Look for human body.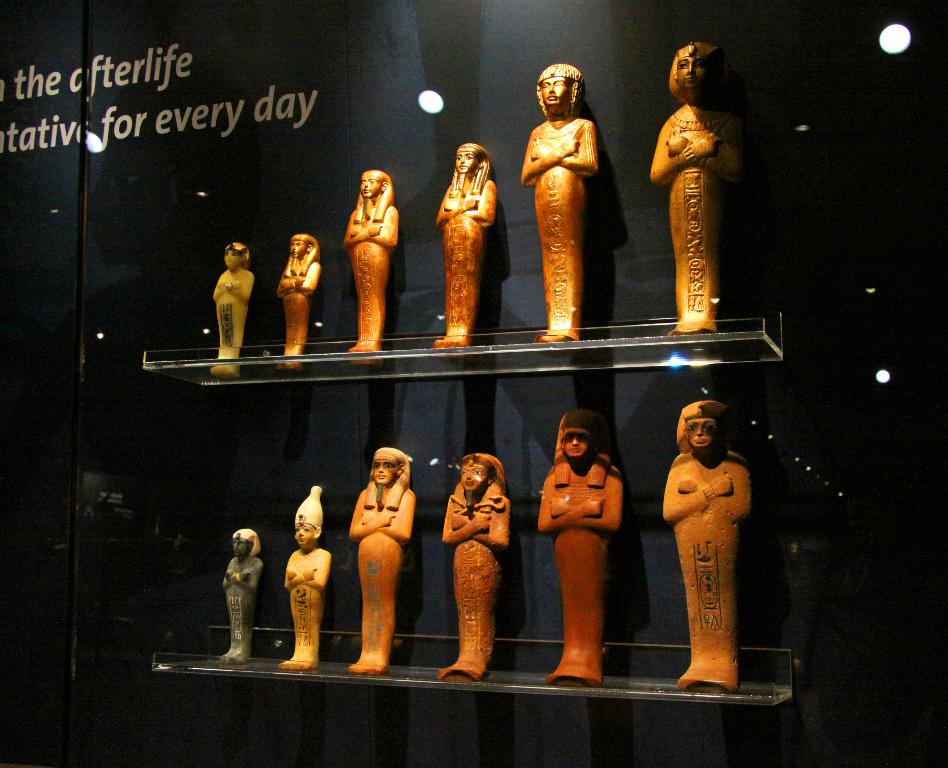
Found: 218,556,263,664.
